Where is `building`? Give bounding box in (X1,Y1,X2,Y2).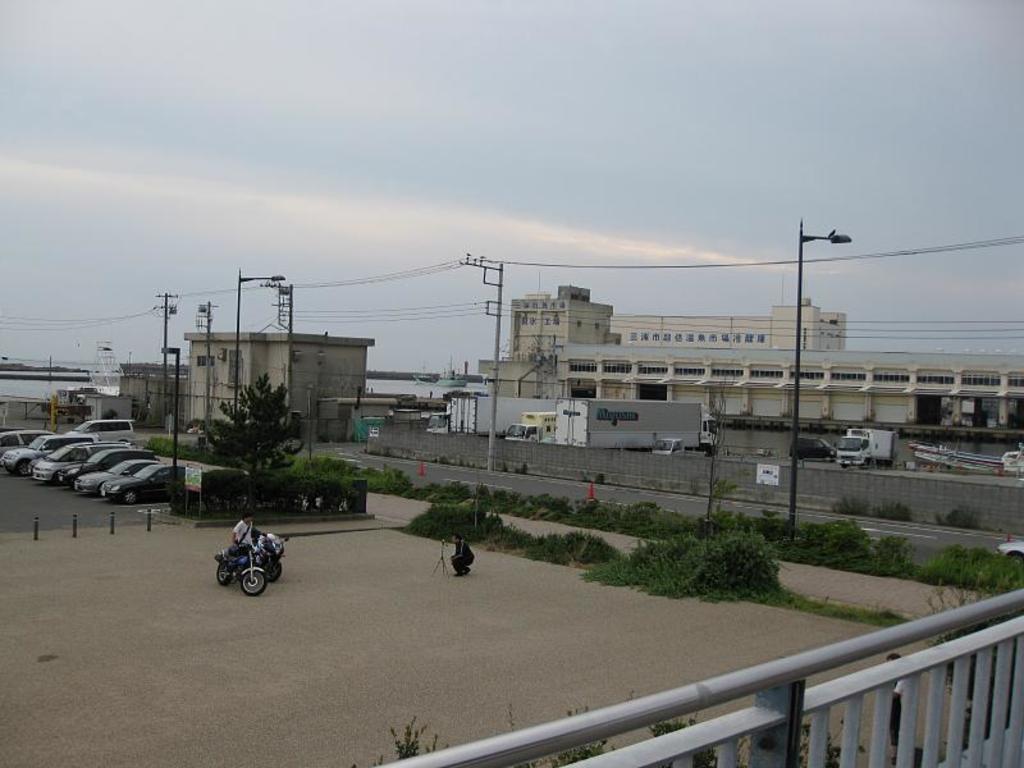
(479,346,1023,424).
